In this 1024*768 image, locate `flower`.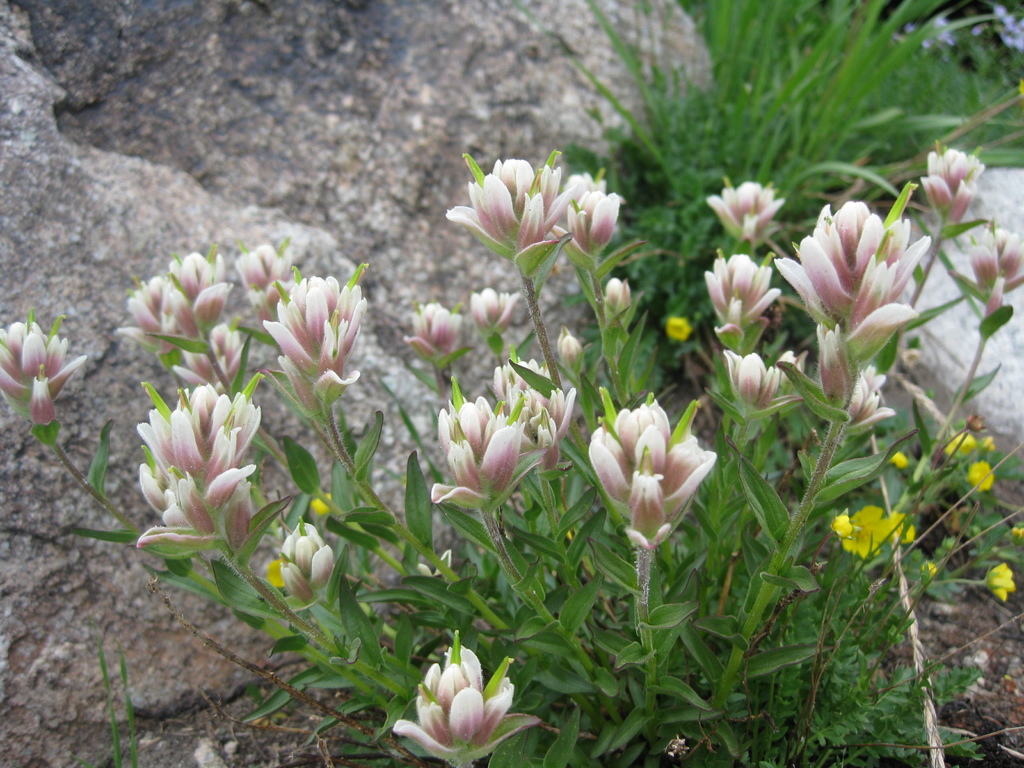
Bounding box: [525, 376, 576, 484].
